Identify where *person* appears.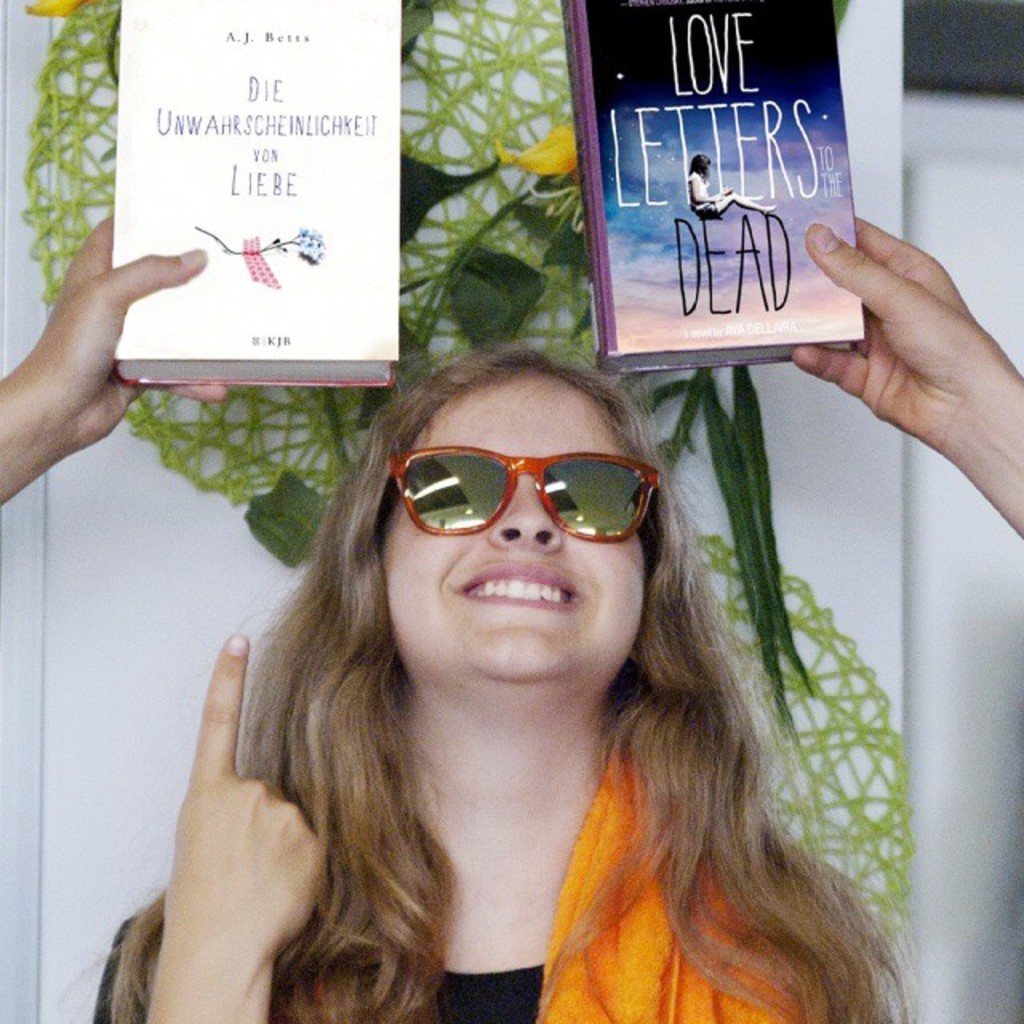
Appears at (114, 288, 931, 986).
